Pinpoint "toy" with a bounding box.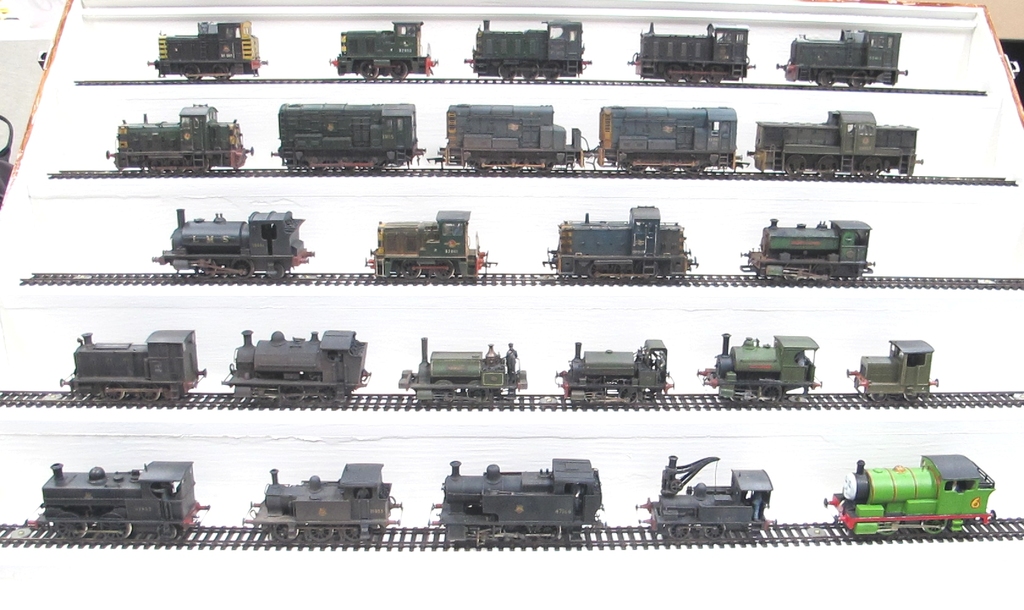
locate(558, 342, 676, 403).
